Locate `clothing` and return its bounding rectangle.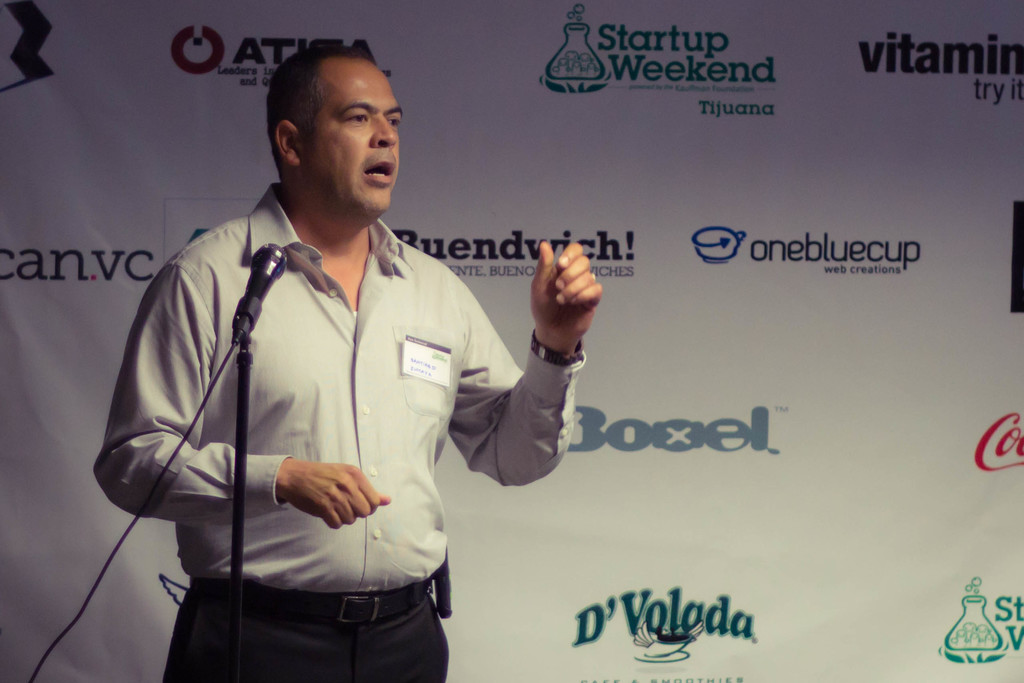
locate(120, 175, 510, 671).
